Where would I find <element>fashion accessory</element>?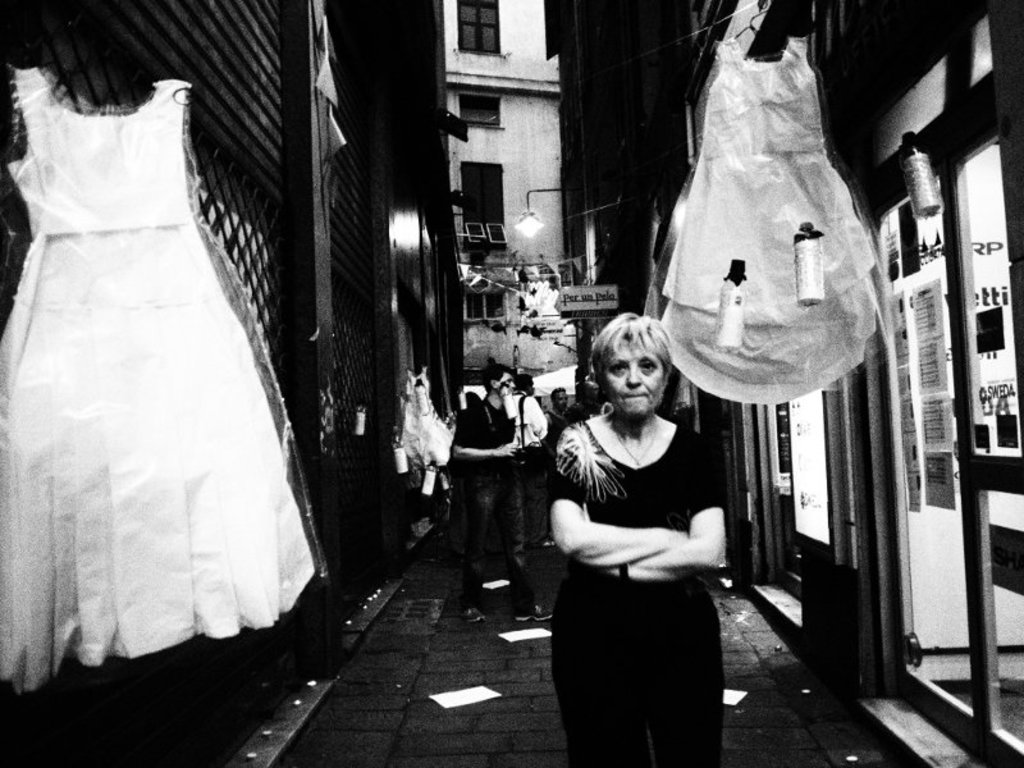
At <region>515, 604, 549, 627</region>.
